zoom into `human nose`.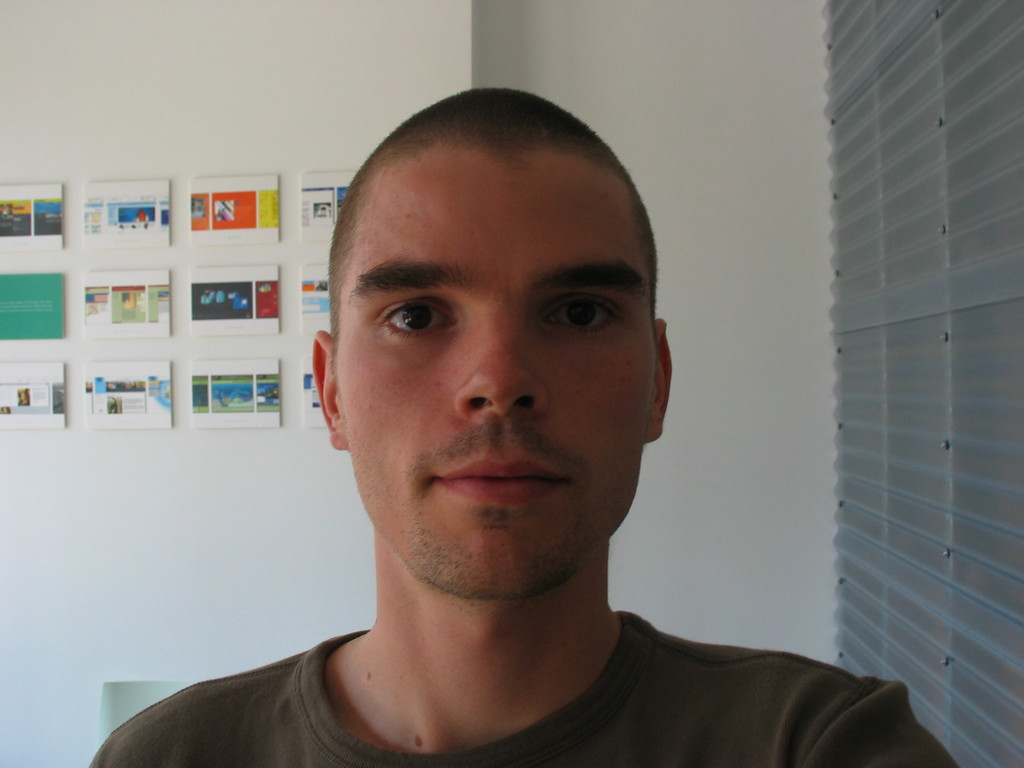
Zoom target: (454, 330, 556, 425).
